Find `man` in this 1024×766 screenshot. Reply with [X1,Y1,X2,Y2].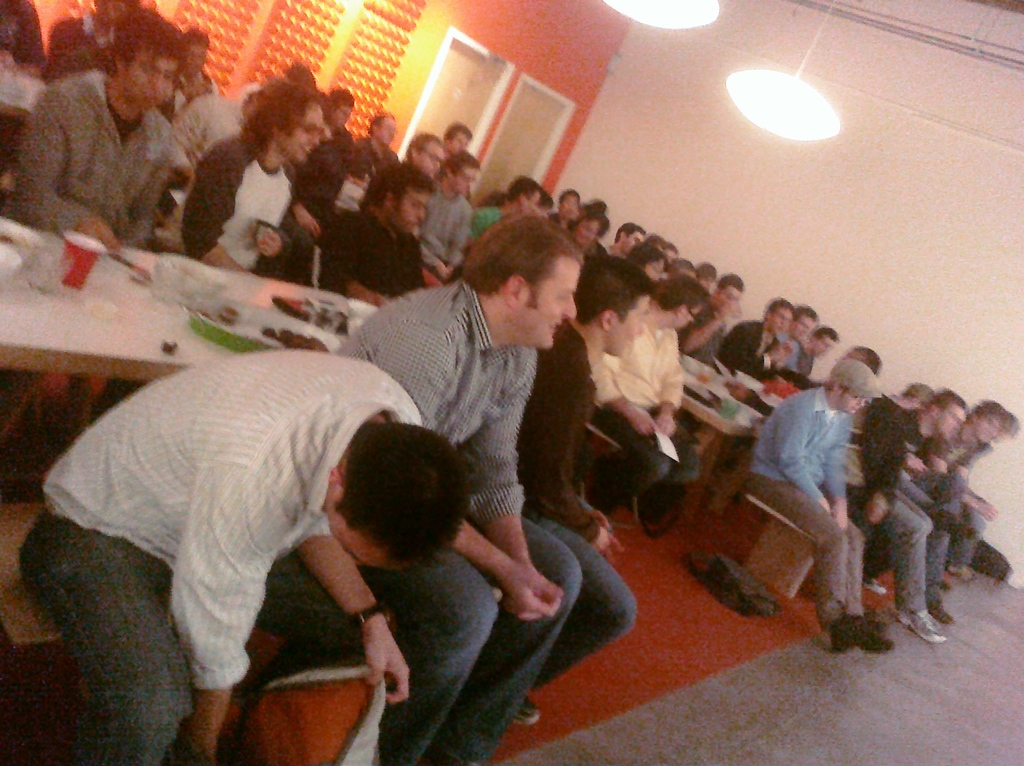
[19,361,474,765].
